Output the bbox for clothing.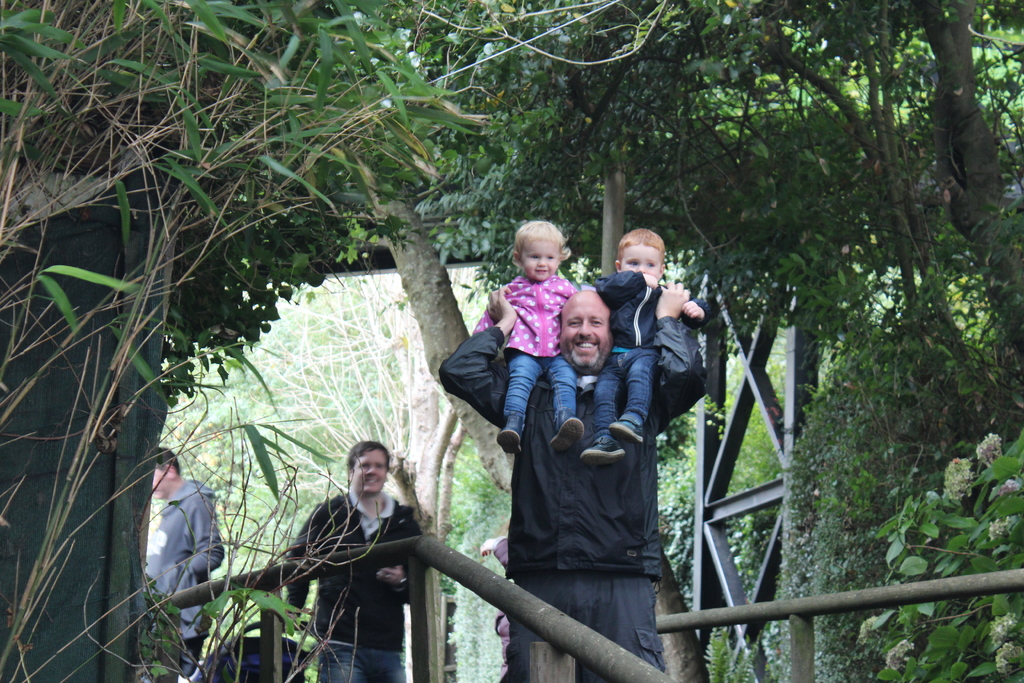
470, 273, 572, 424.
